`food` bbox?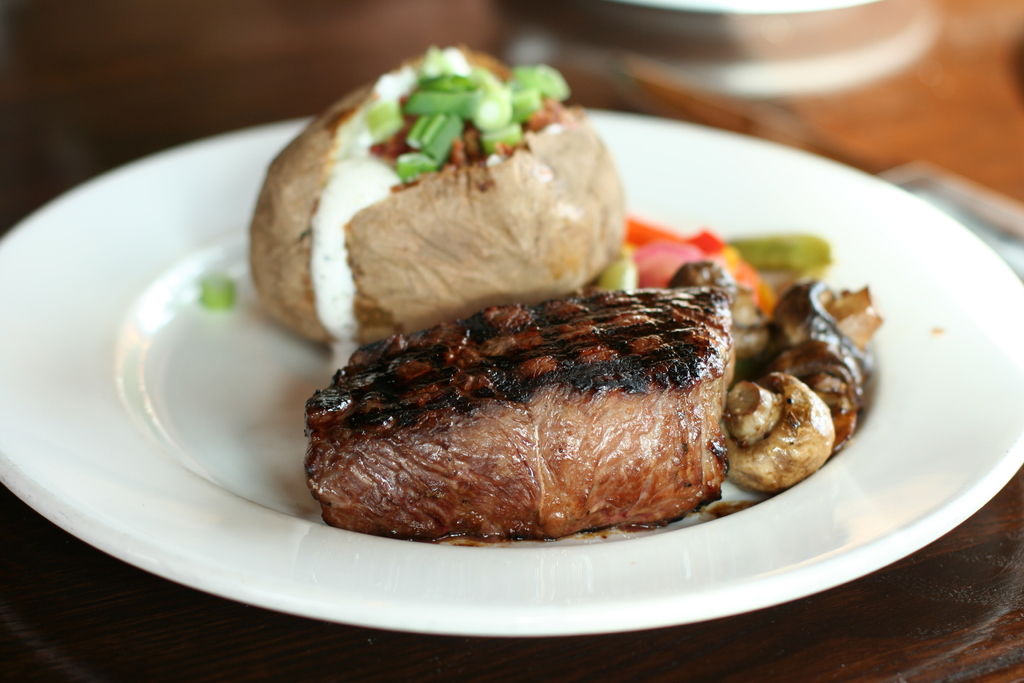
x1=244 y1=37 x2=653 y2=347
